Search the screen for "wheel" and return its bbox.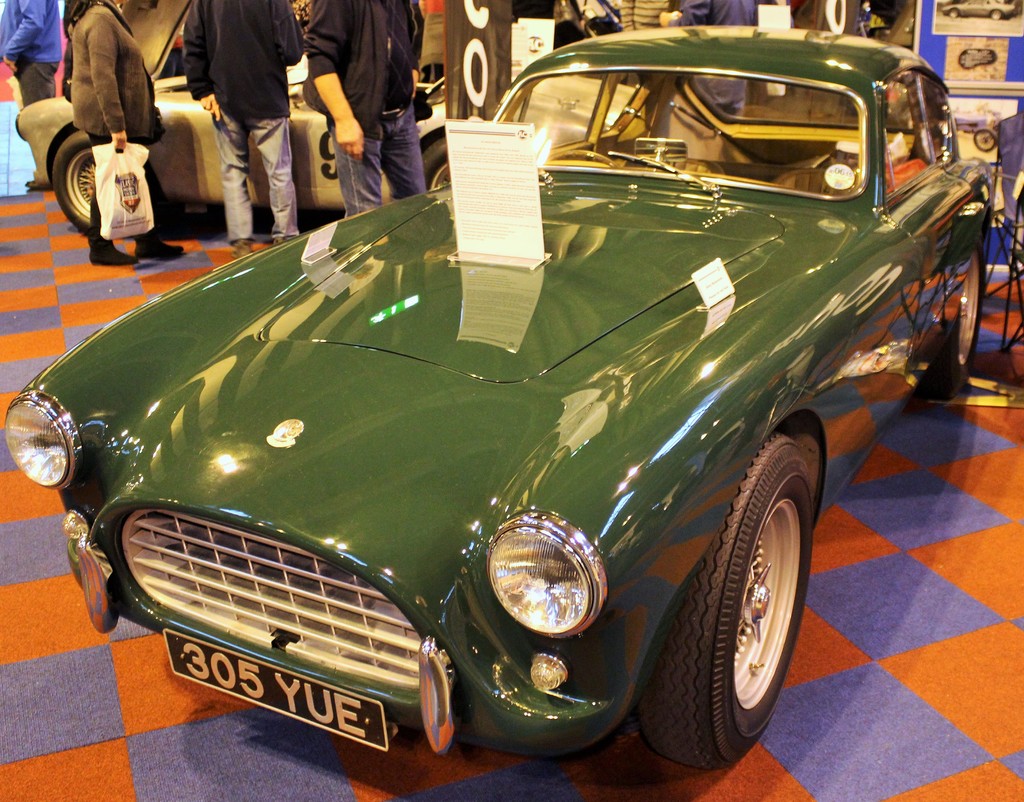
Found: (660, 440, 812, 774).
